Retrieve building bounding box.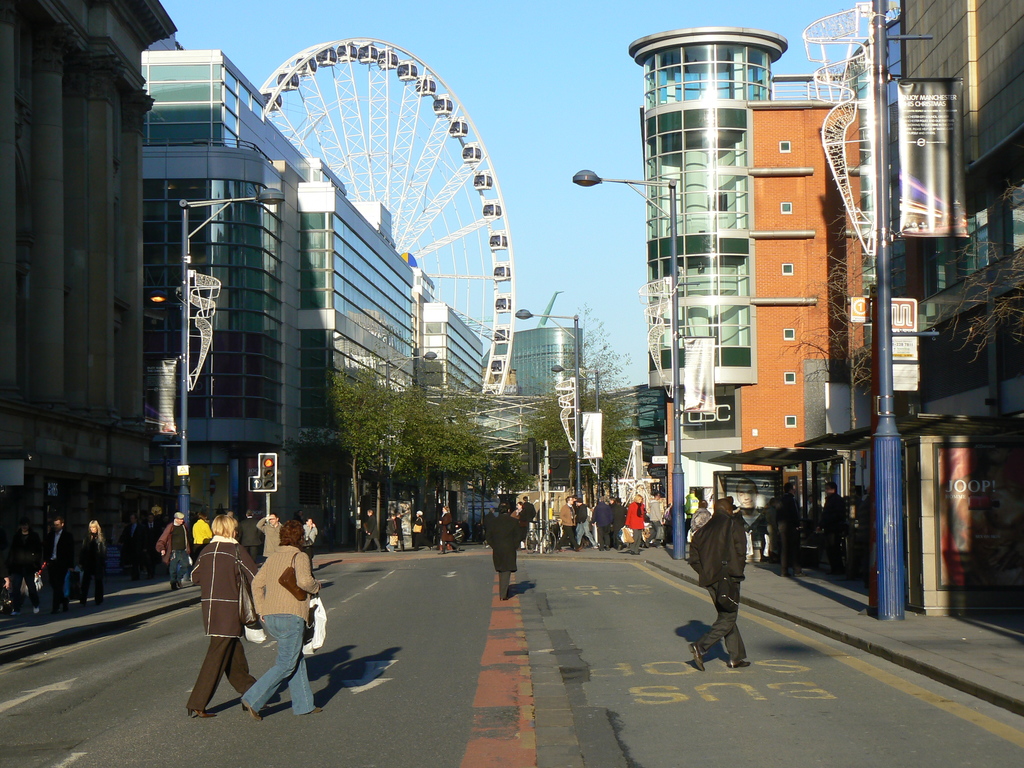
Bounding box: 0/0/184/623.
